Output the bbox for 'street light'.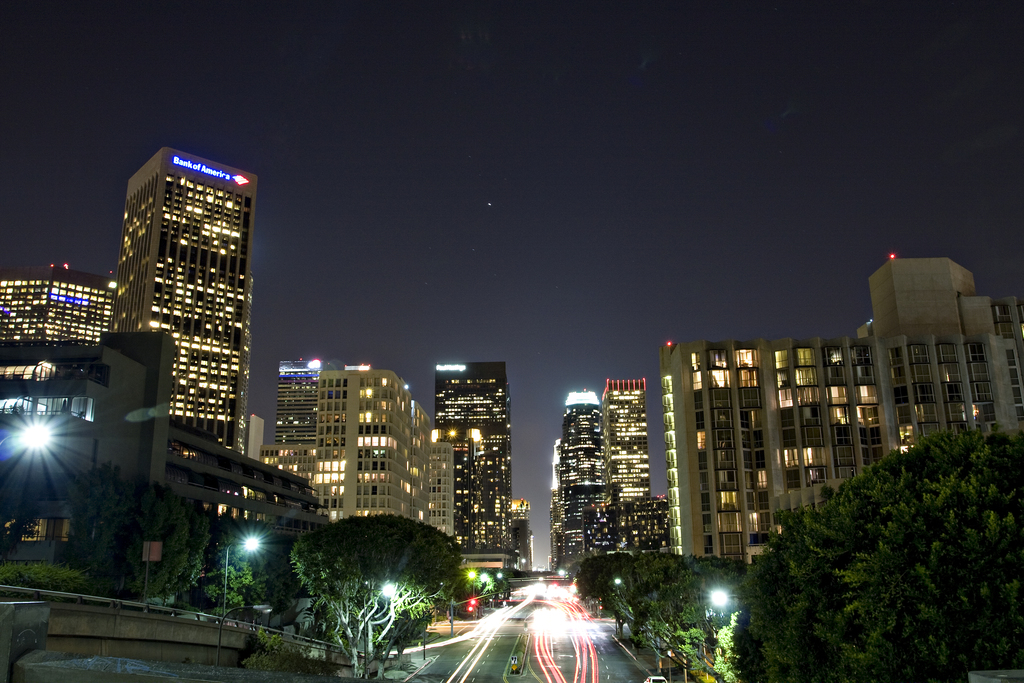
l=708, t=589, r=742, b=614.
